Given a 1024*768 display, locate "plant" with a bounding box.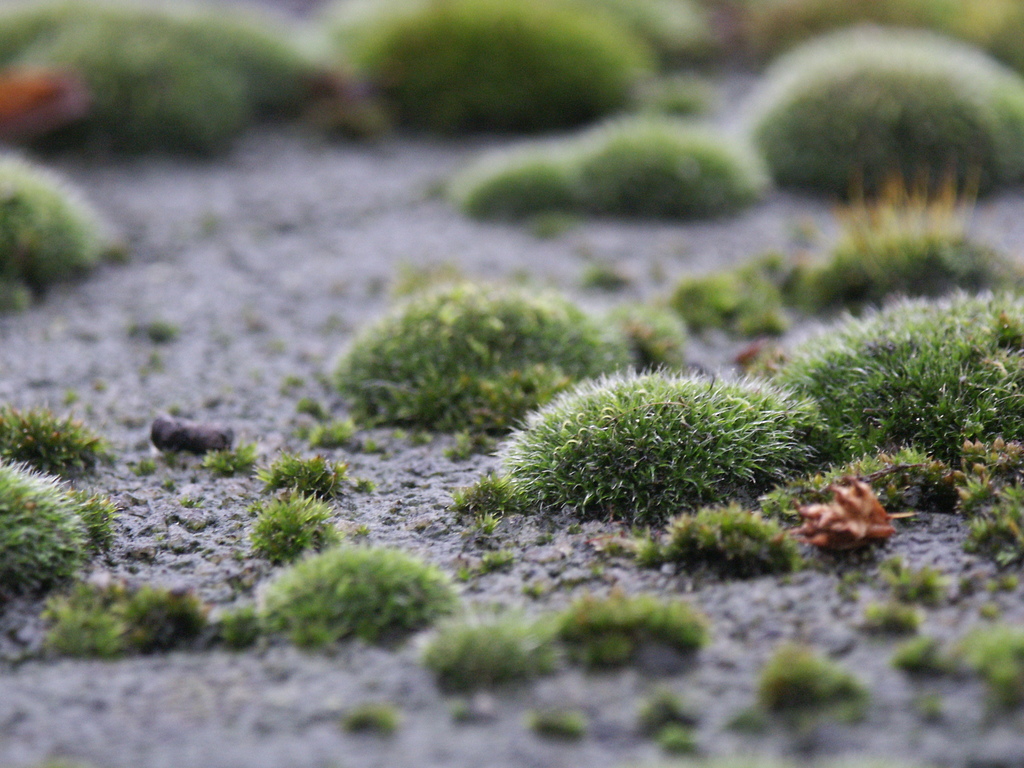
Located: Rect(399, 609, 572, 688).
